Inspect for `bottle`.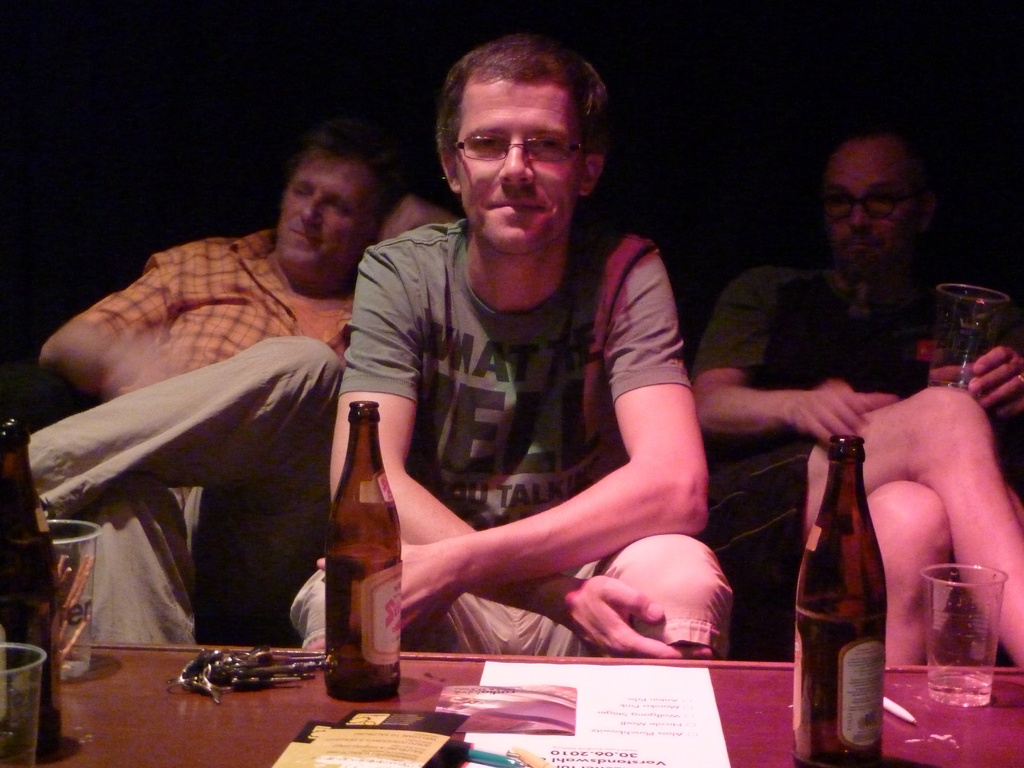
Inspection: {"x1": 314, "y1": 393, "x2": 411, "y2": 701}.
